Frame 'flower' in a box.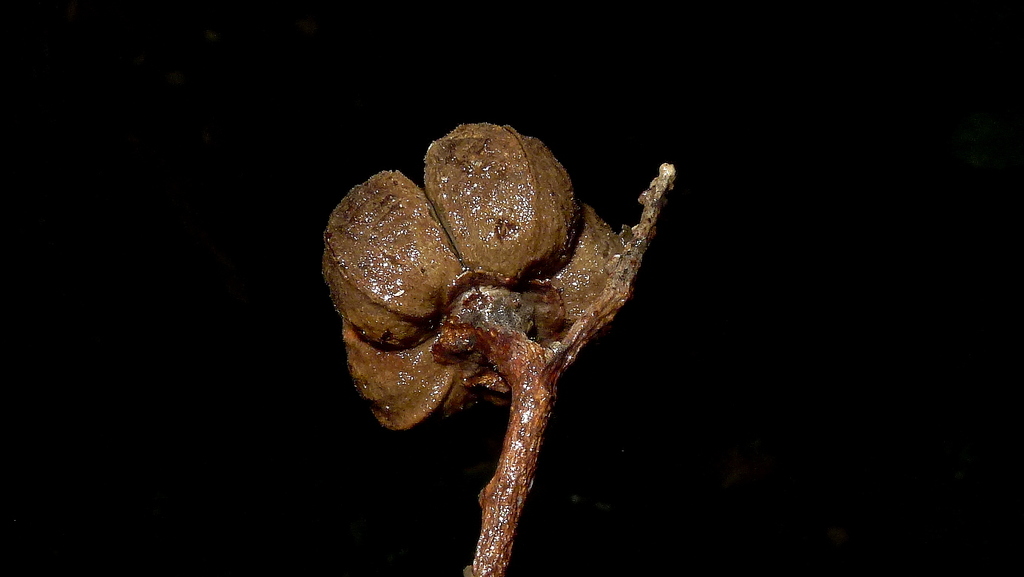
320/121/627/438.
